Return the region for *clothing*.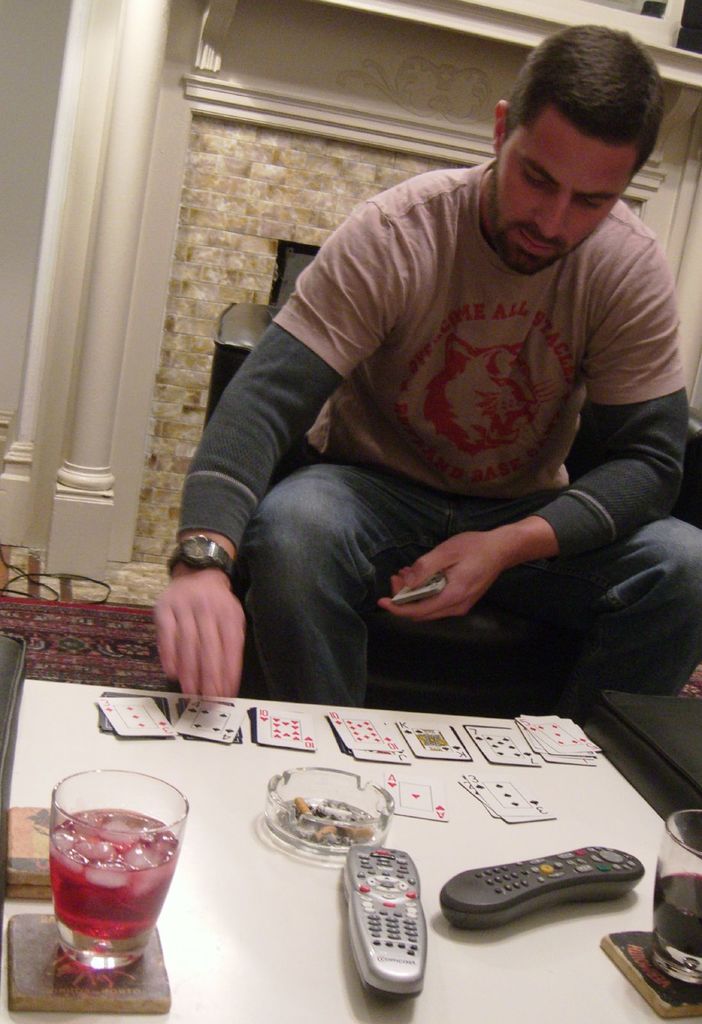
locate(175, 160, 701, 709).
